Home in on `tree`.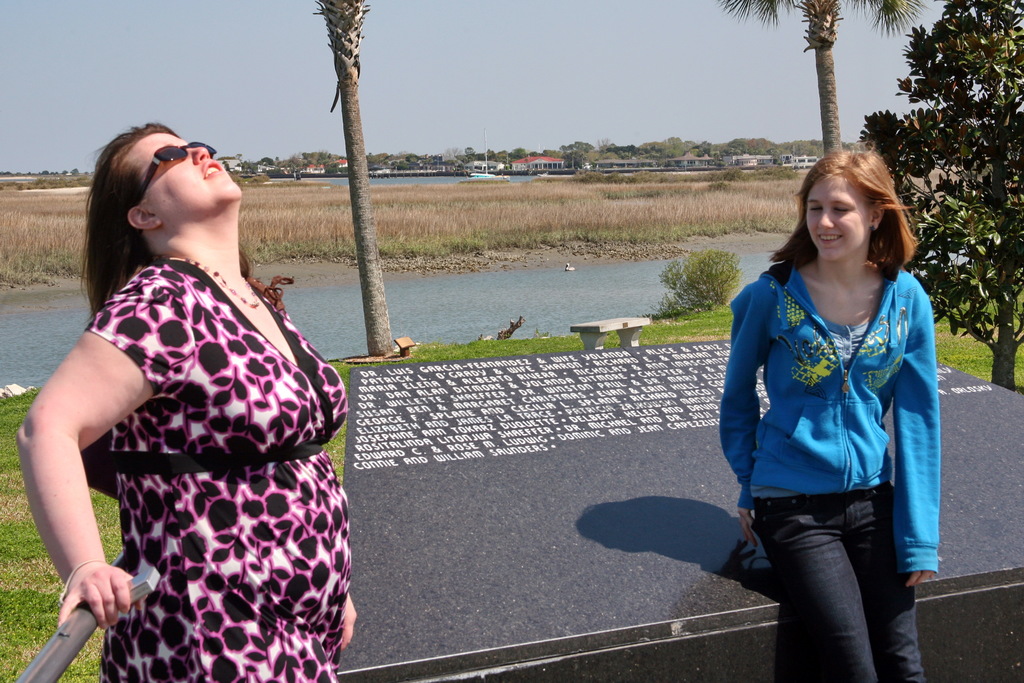
Homed in at x1=716, y1=0, x2=931, y2=155.
